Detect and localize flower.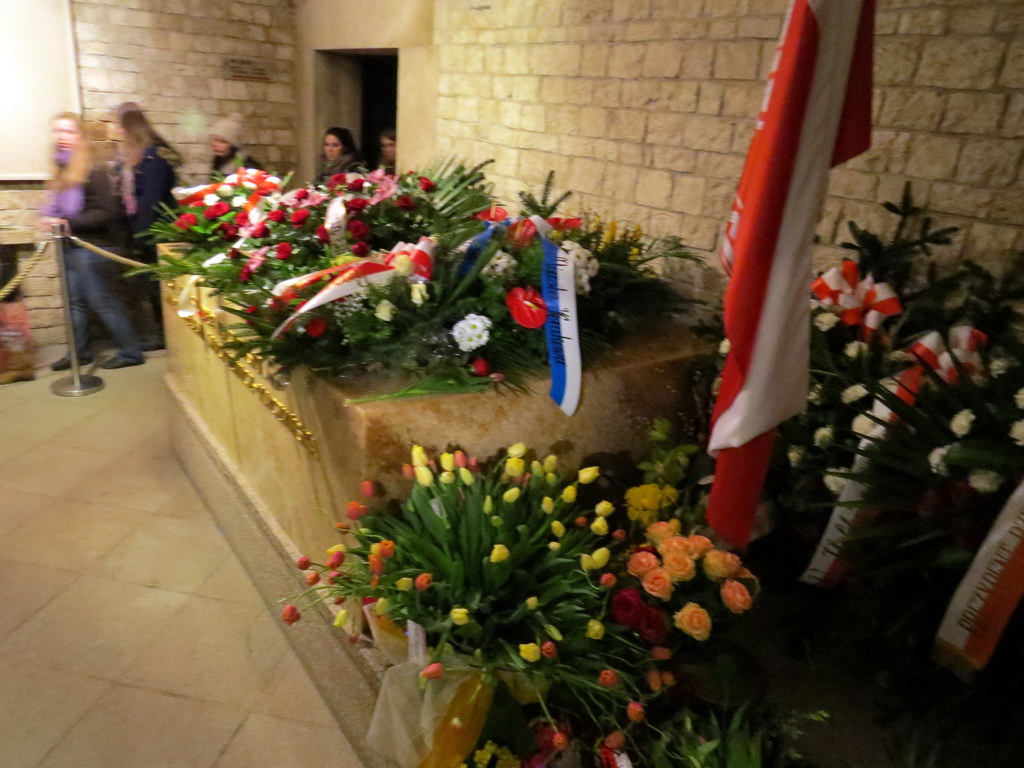
Localized at [671,600,718,643].
